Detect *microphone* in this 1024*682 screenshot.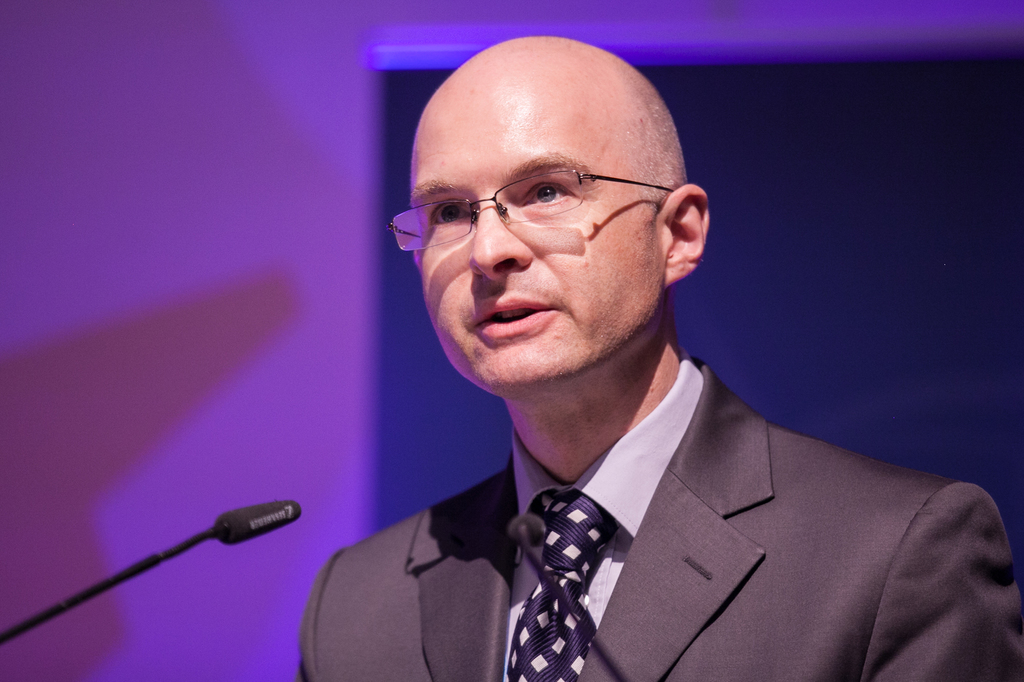
Detection: 193/496/303/548.
